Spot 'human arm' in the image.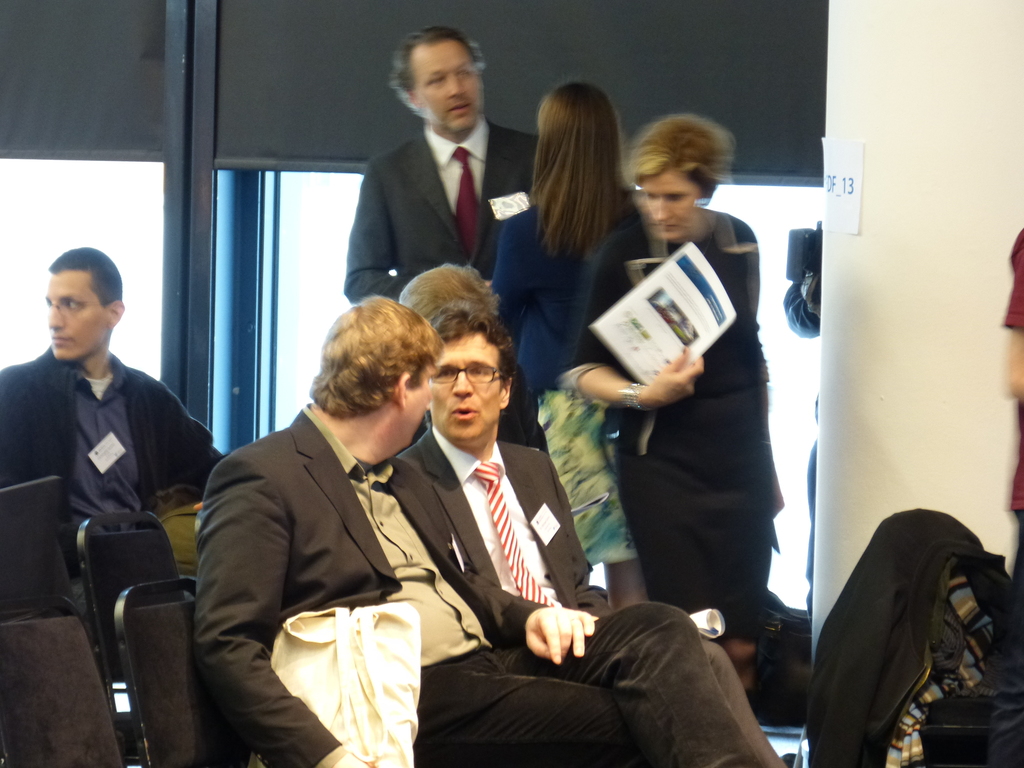
'human arm' found at crop(550, 220, 716, 438).
